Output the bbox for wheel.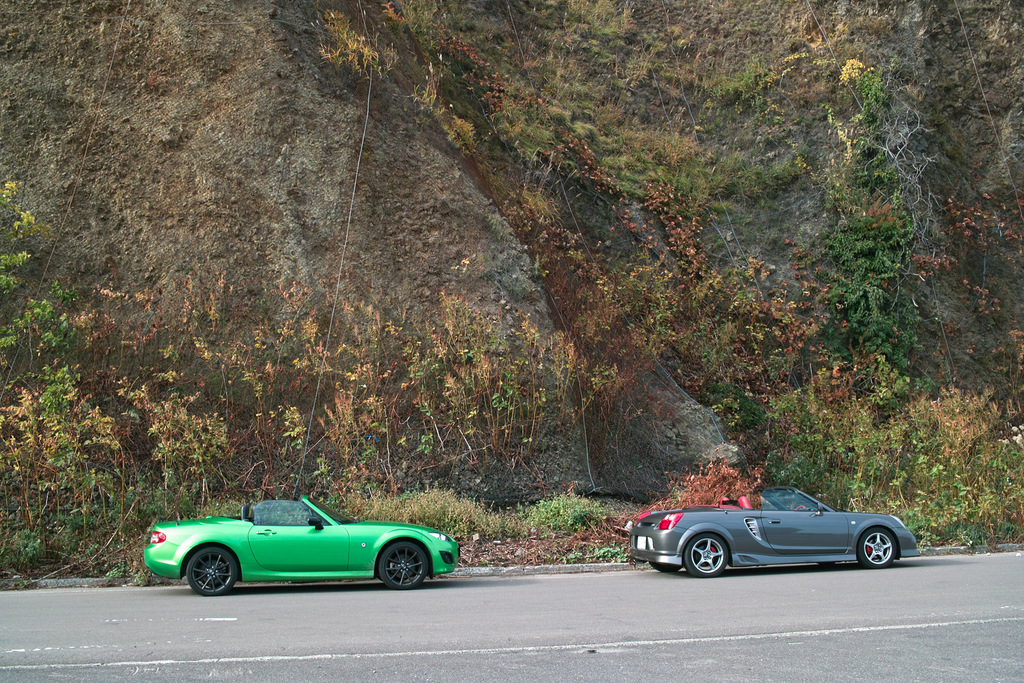
184, 550, 240, 593.
